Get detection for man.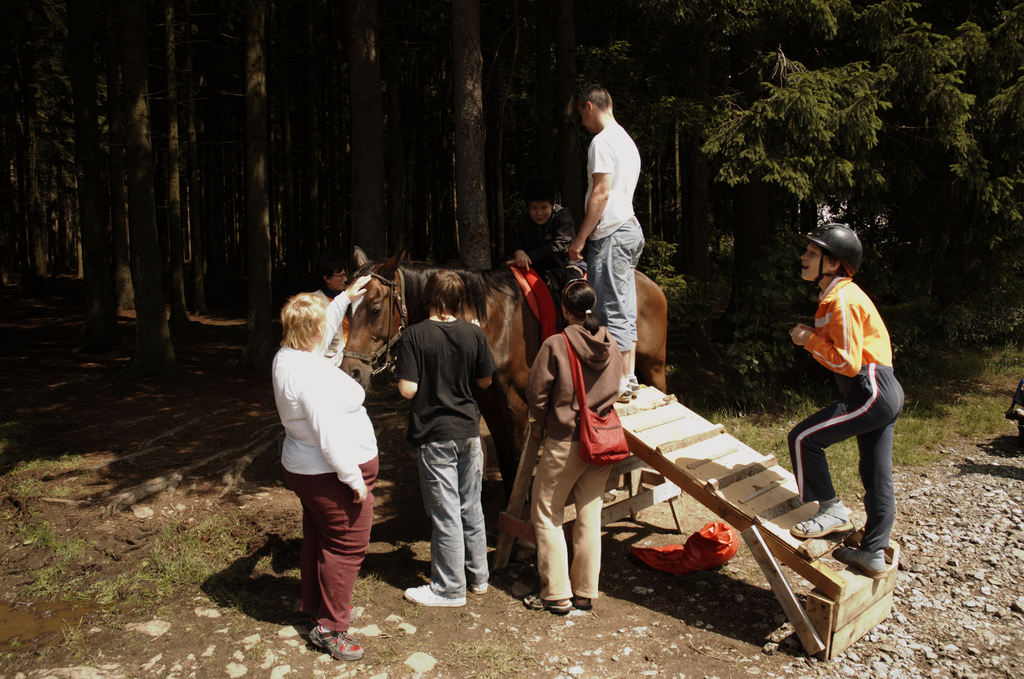
Detection: (left=391, top=268, right=497, bottom=607).
